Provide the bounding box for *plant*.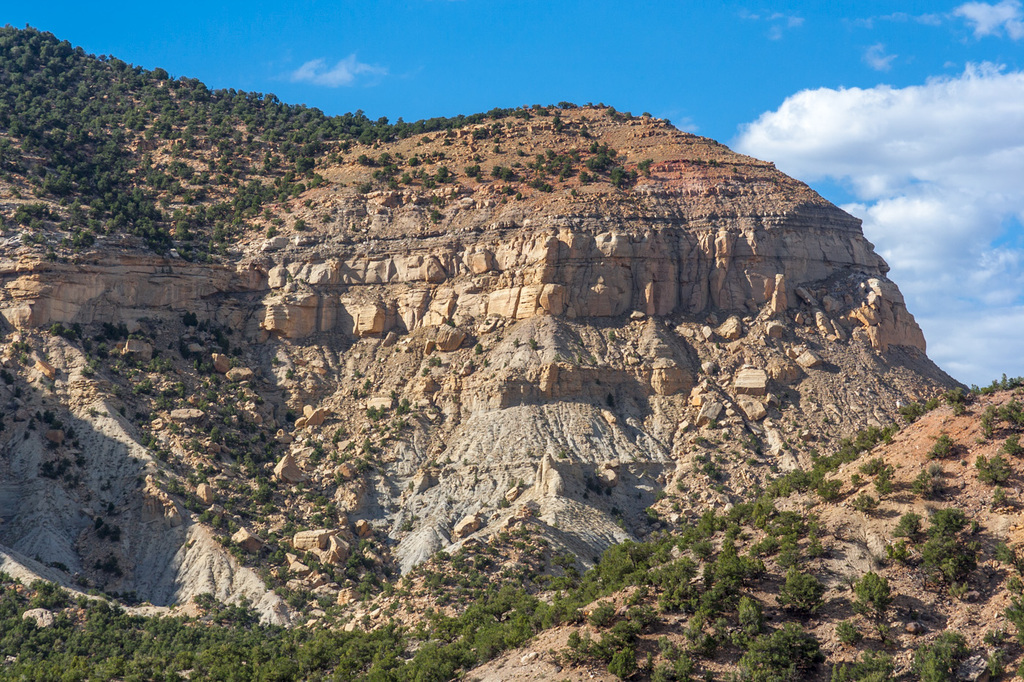
<region>674, 594, 723, 653</region>.
